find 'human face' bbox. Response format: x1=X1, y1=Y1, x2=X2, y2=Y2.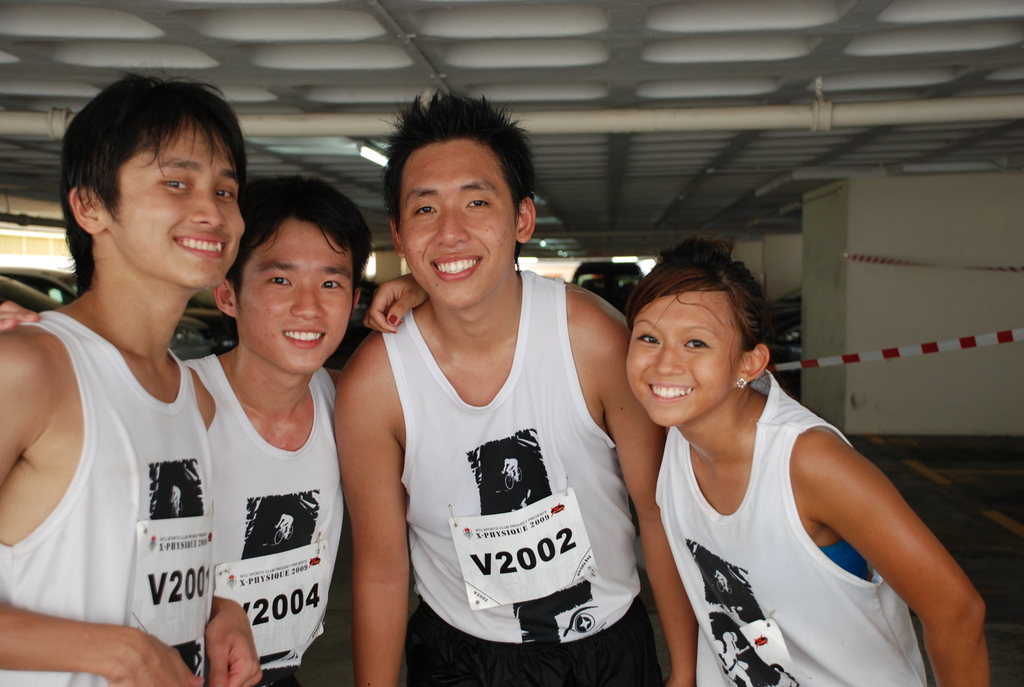
x1=401, y1=138, x2=514, y2=306.
